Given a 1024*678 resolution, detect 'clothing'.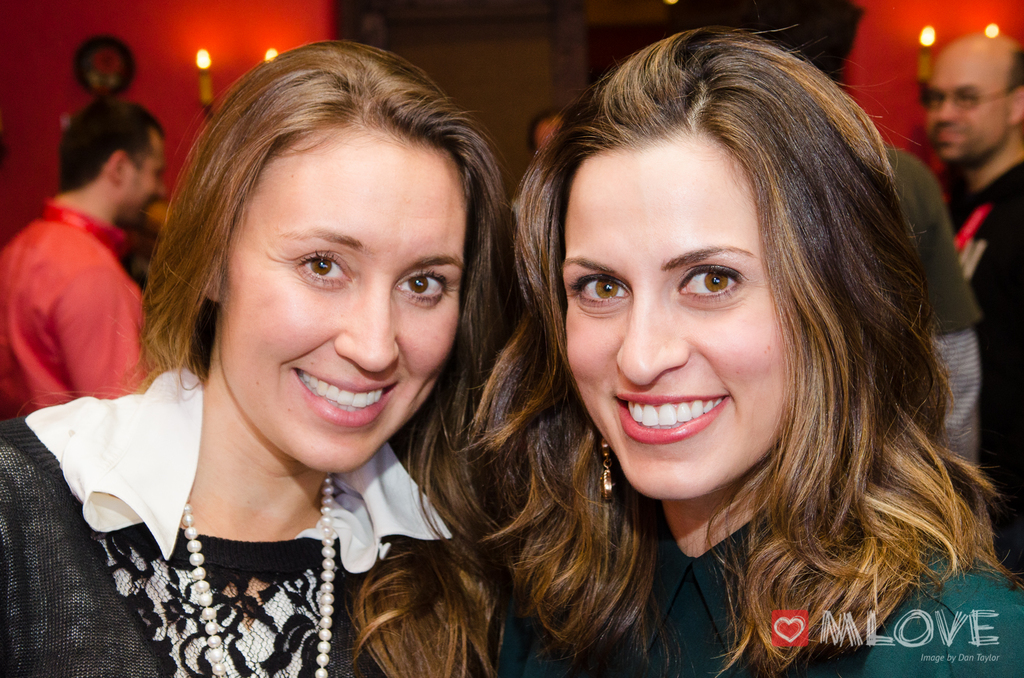
<region>952, 157, 1023, 566</region>.
